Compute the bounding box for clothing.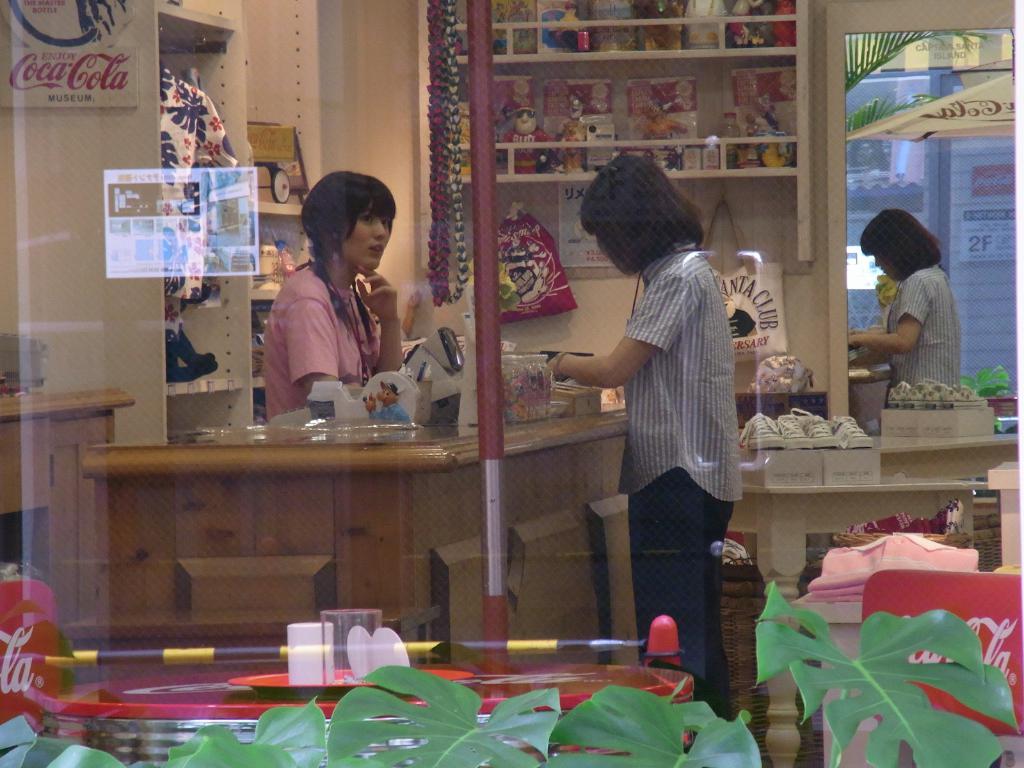
(x1=860, y1=234, x2=970, y2=394).
